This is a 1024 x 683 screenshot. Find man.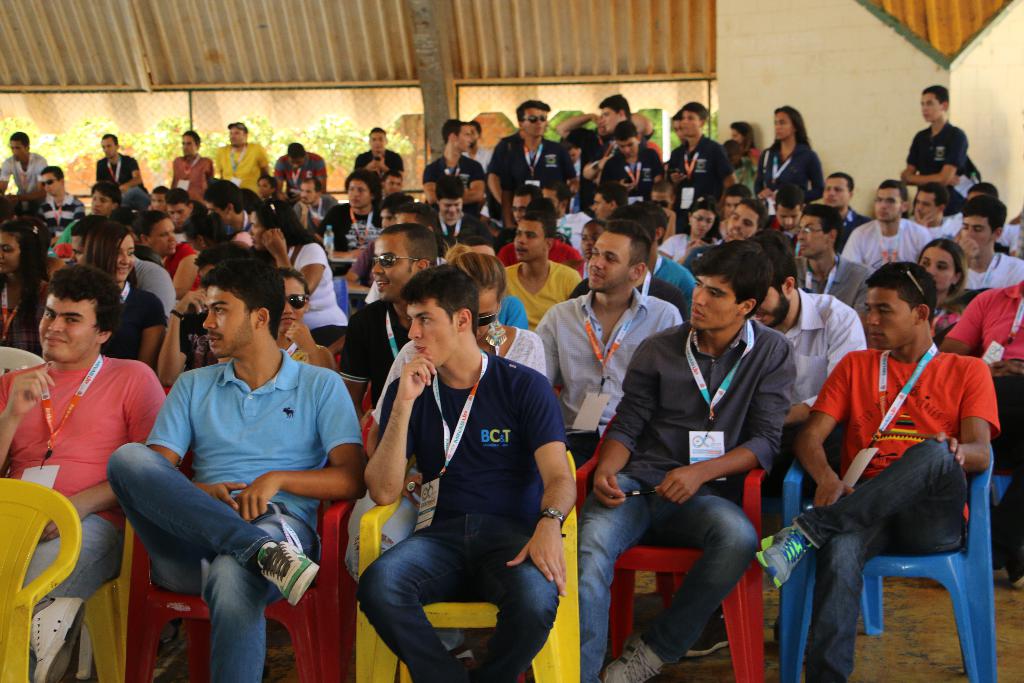
Bounding box: BBox(0, 135, 49, 212).
